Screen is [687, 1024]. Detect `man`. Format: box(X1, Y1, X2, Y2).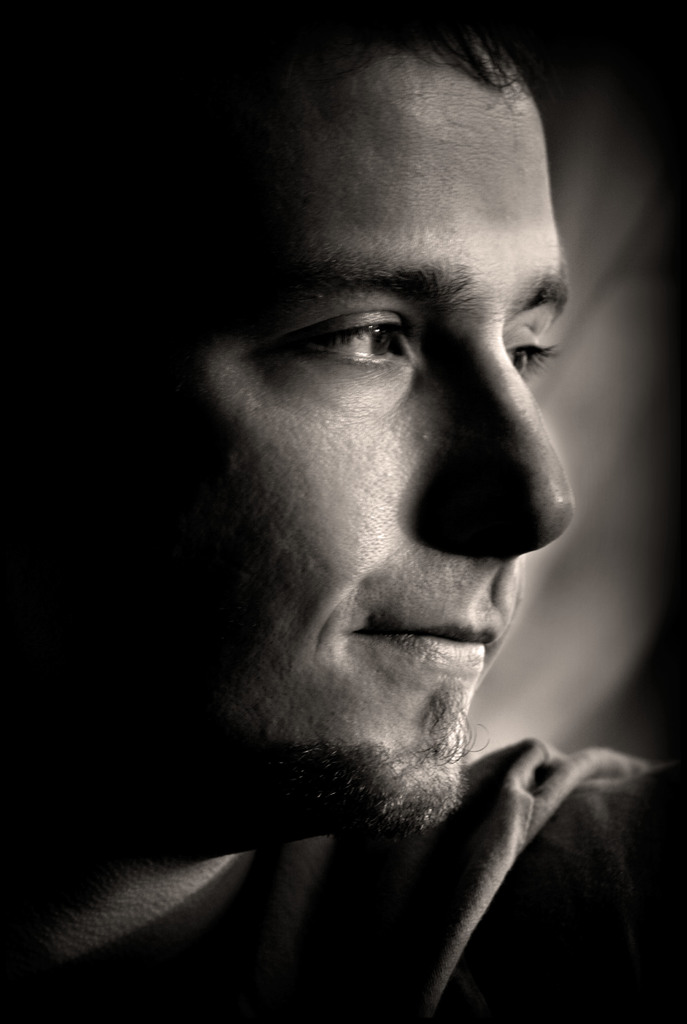
box(82, 72, 675, 1005).
